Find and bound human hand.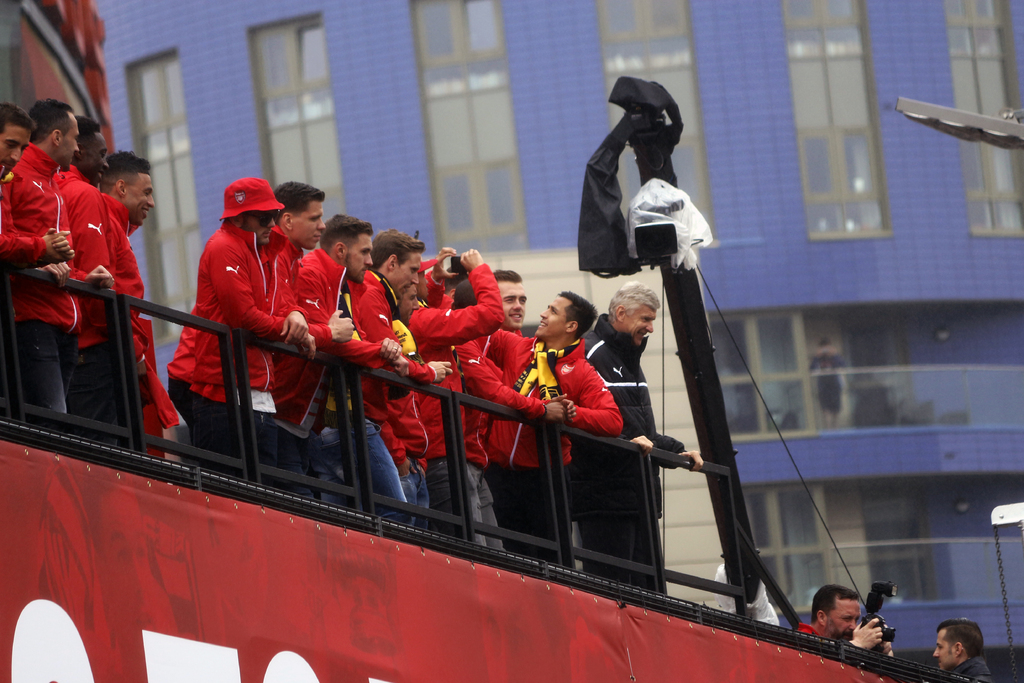
Bound: bbox=(426, 357, 455, 383).
